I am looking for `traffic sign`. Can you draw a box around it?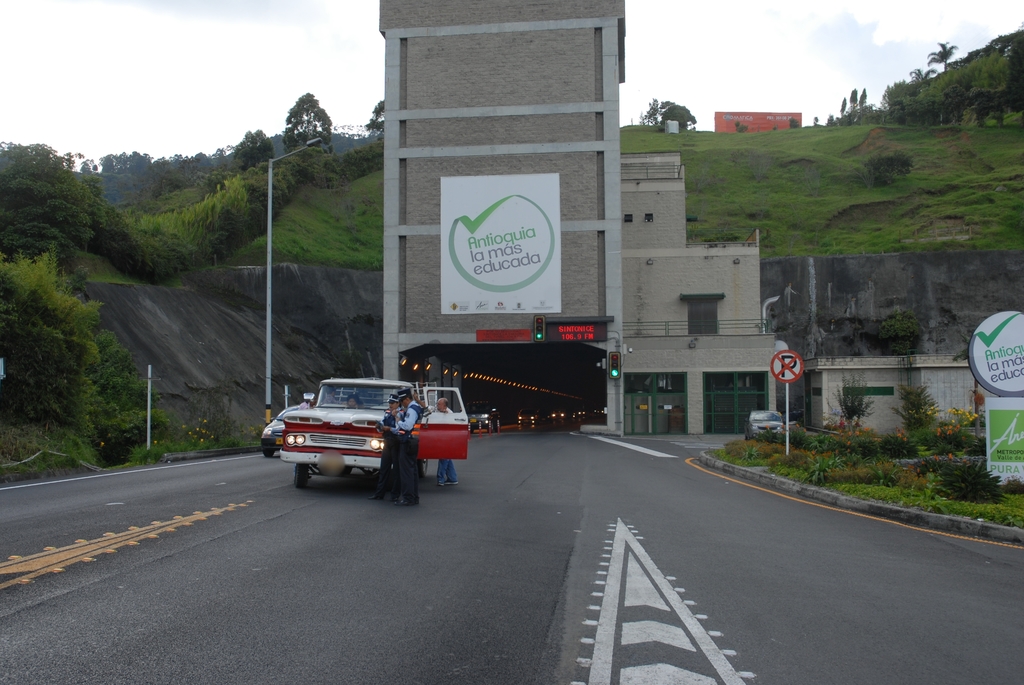
Sure, the bounding box is Rect(771, 350, 805, 386).
